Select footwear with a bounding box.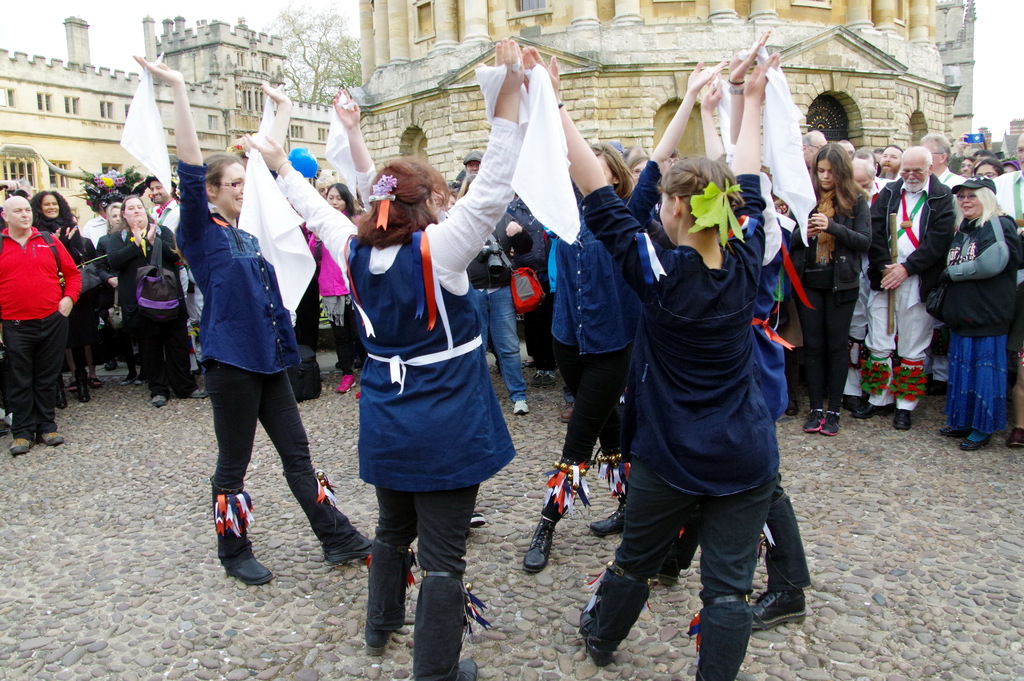
(left=107, top=359, right=119, bottom=368).
